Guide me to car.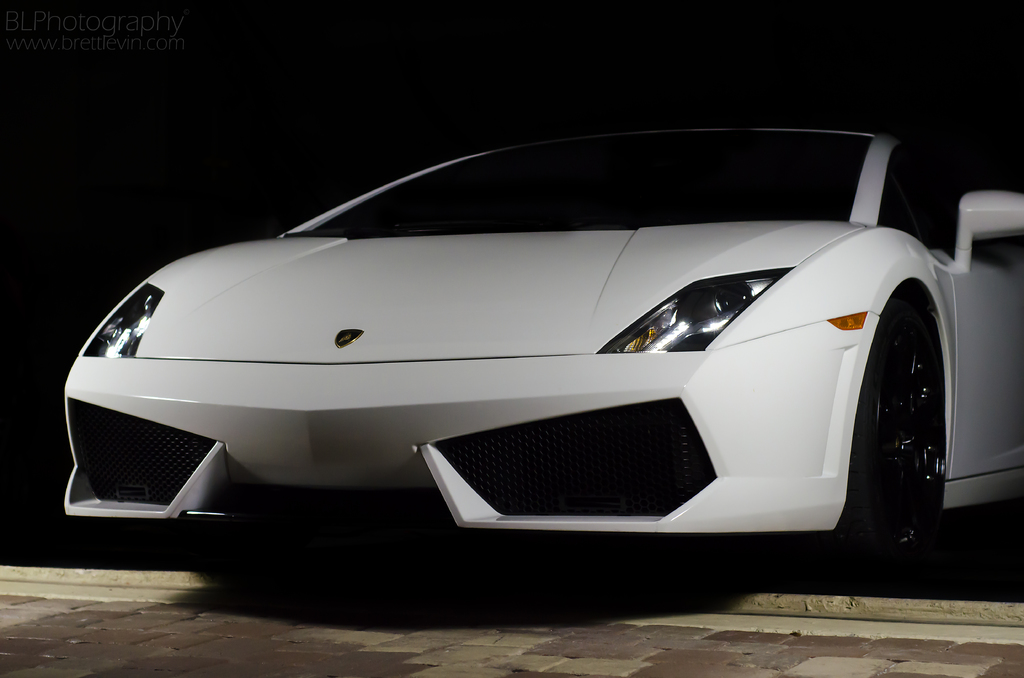
Guidance: x1=63 y1=130 x2=1023 y2=600.
